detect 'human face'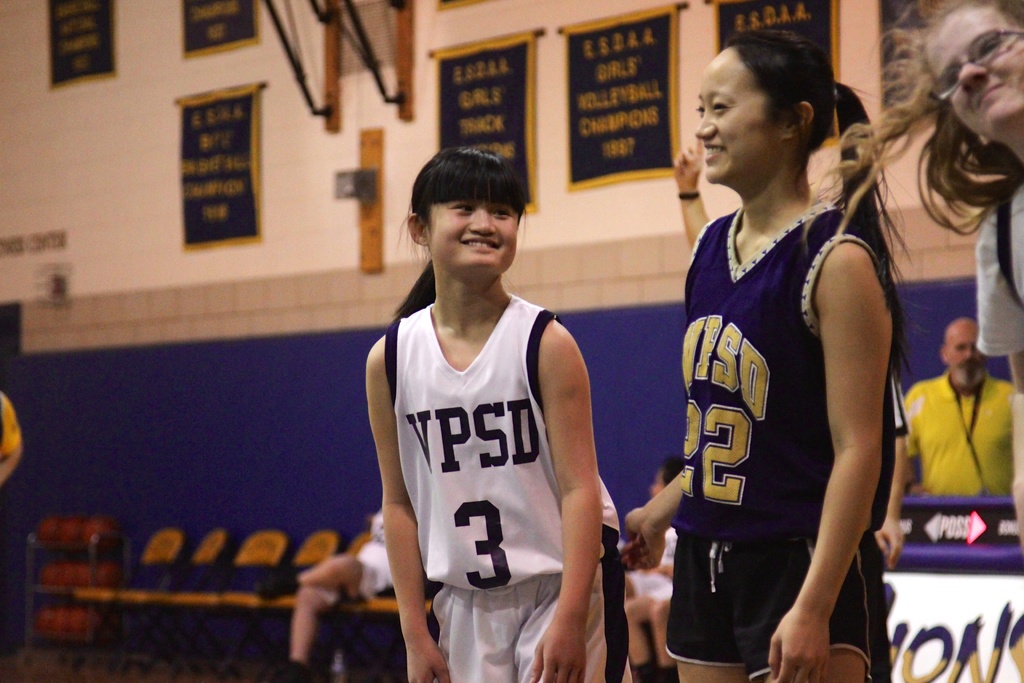
918, 4, 1023, 143
